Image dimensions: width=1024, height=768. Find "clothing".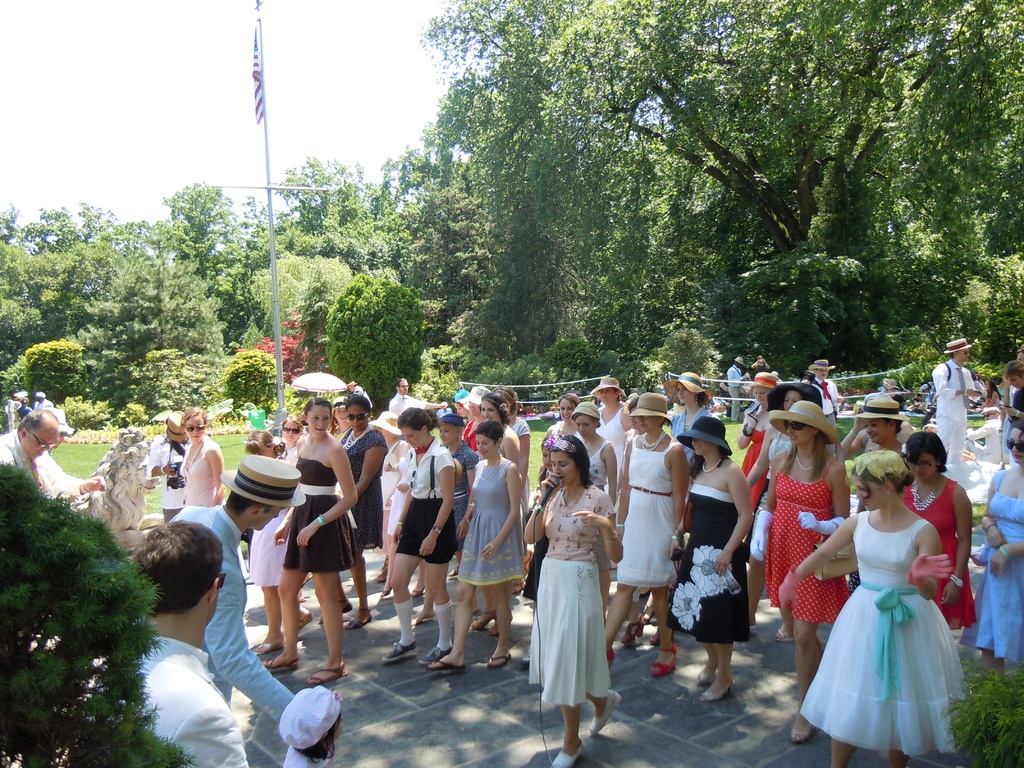
Rect(740, 422, 771, 504).
